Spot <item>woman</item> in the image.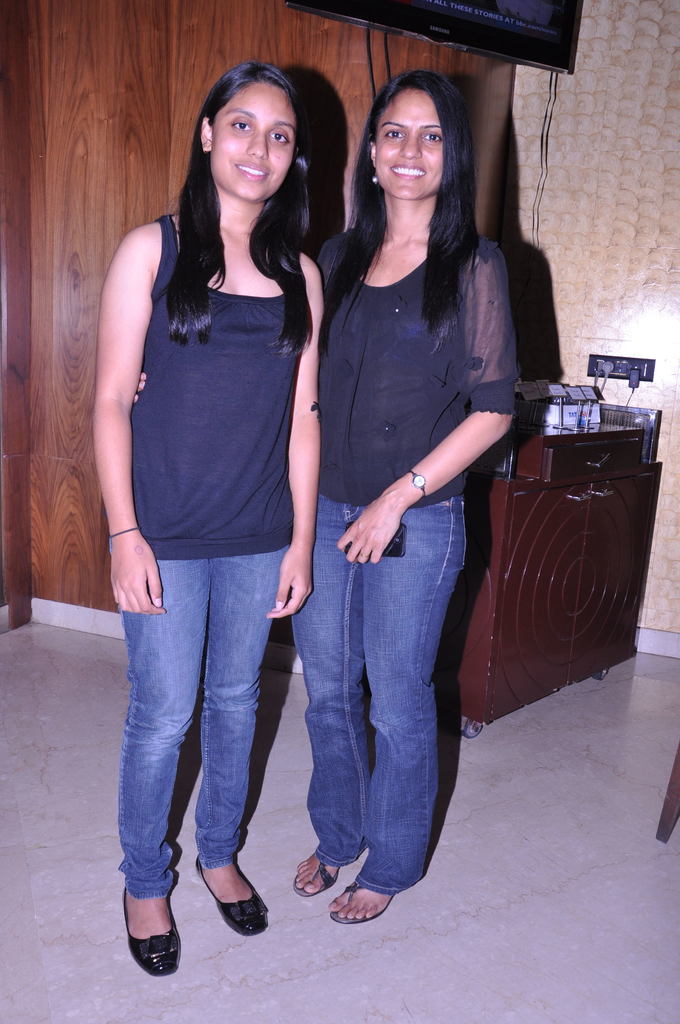
<item>woman</item> found at {"left": 131, "top": 70, "right": 519, "bottom": 933}.
